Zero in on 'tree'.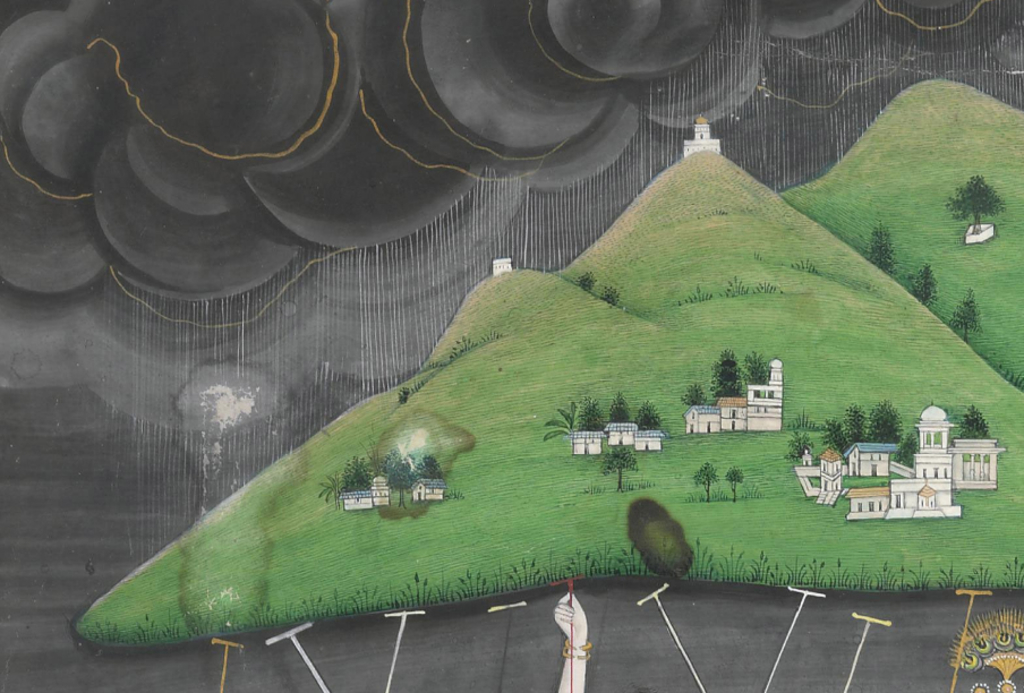
Zeroed in: 868:396:906:442.
